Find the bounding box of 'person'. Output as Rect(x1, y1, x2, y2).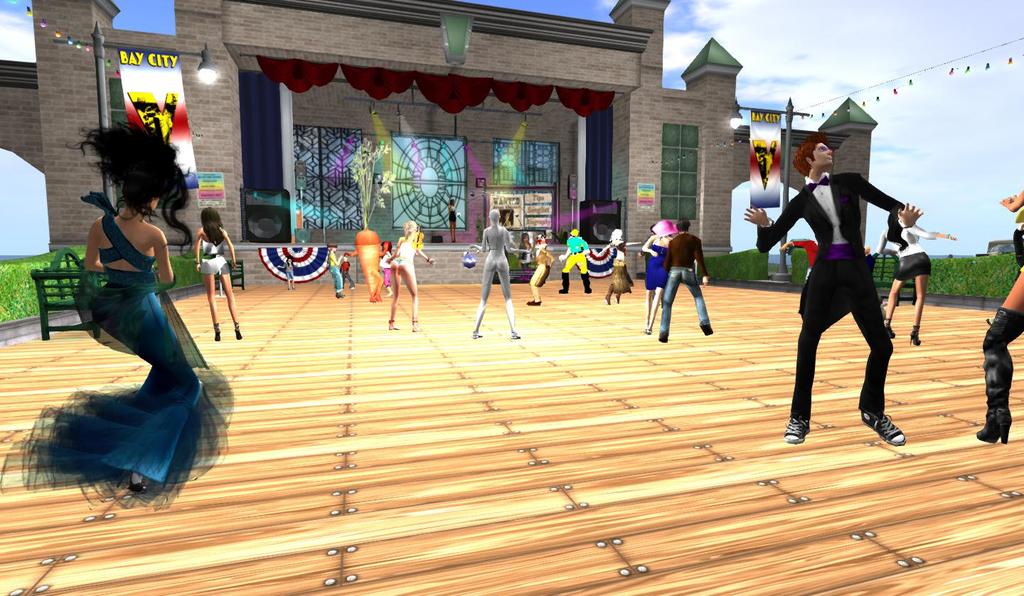
Rect(971, 190, 1023, 442).
